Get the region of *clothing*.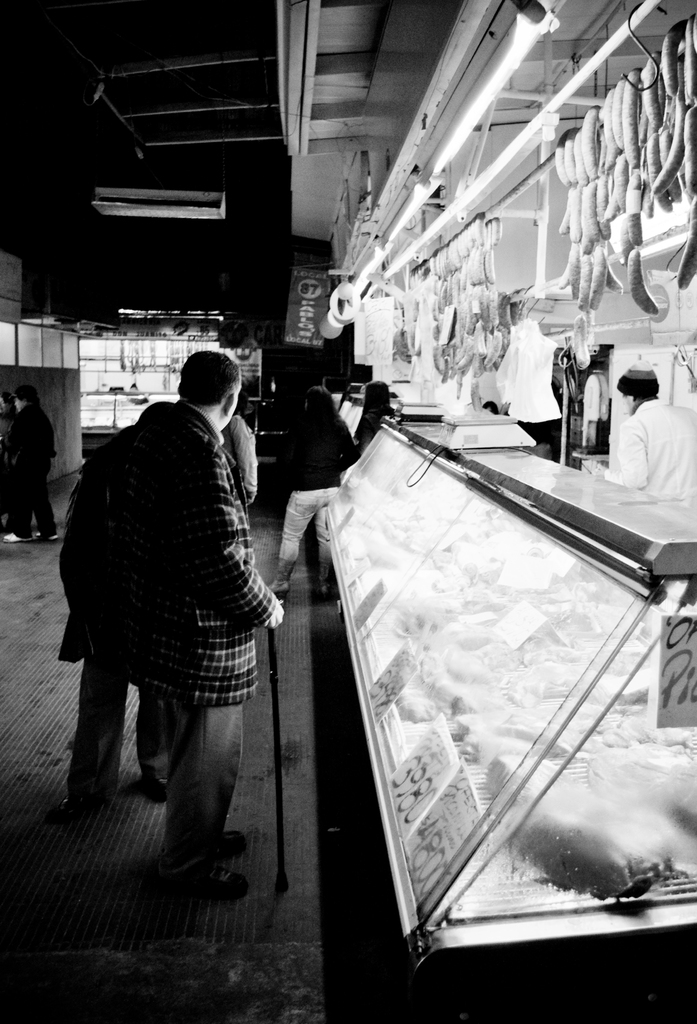
box(578, 397, 696, 495).
